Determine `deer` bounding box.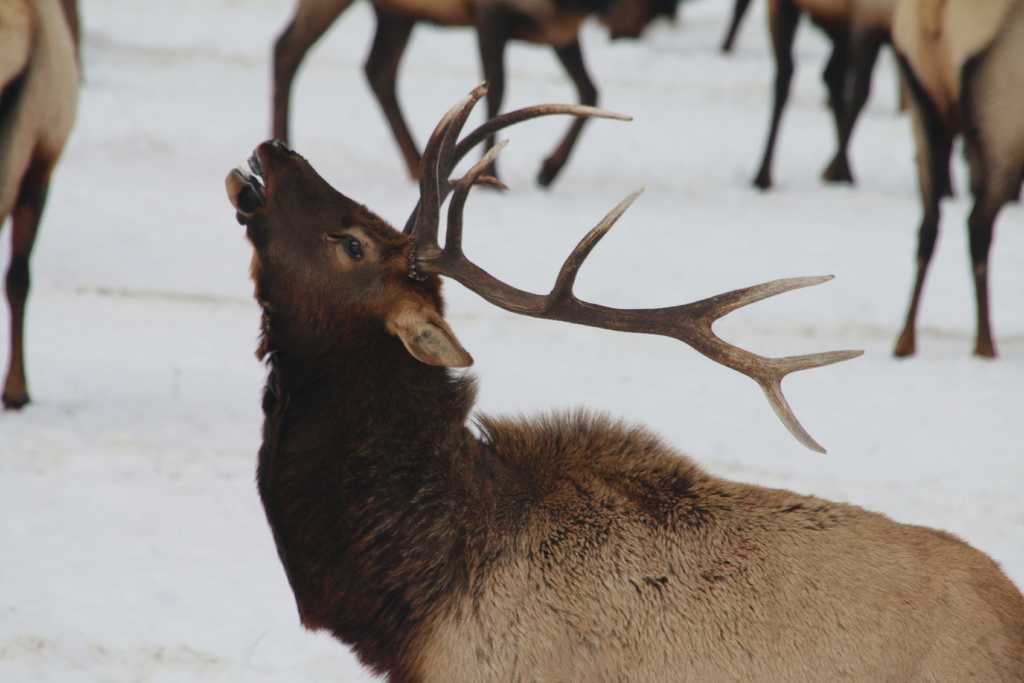
Determined: [223, 78, 1023, 682].
